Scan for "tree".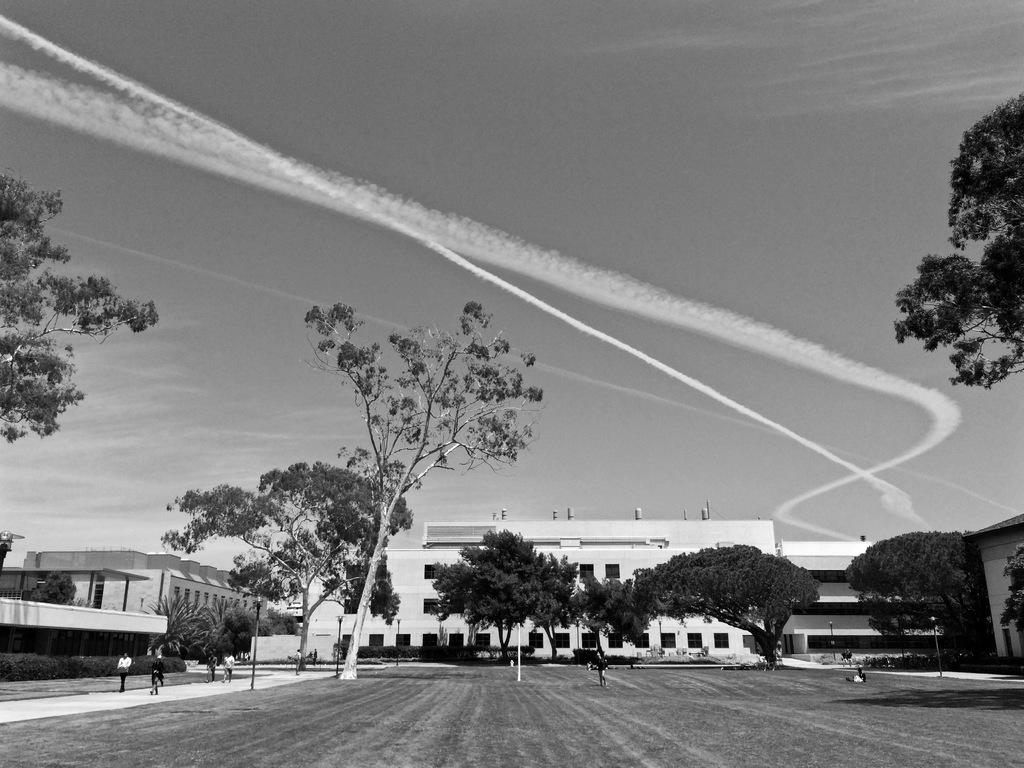
Scan result: x1=301 y1=305 x2=547 y2=682.
